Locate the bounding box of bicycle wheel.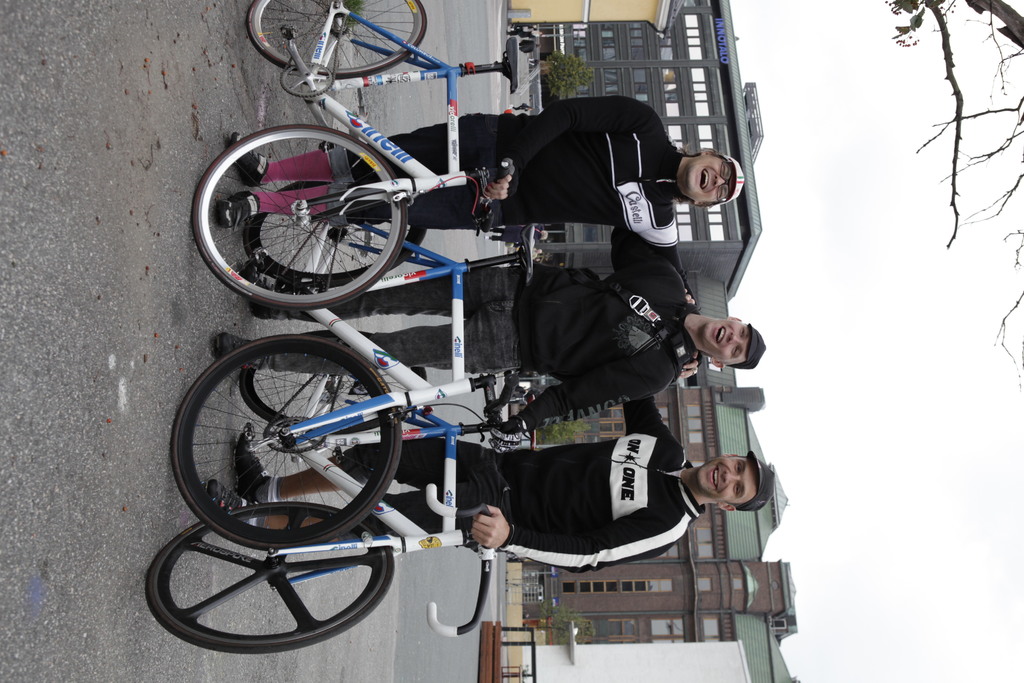
Bounding box: bbox(243, 165, 426, 288).
